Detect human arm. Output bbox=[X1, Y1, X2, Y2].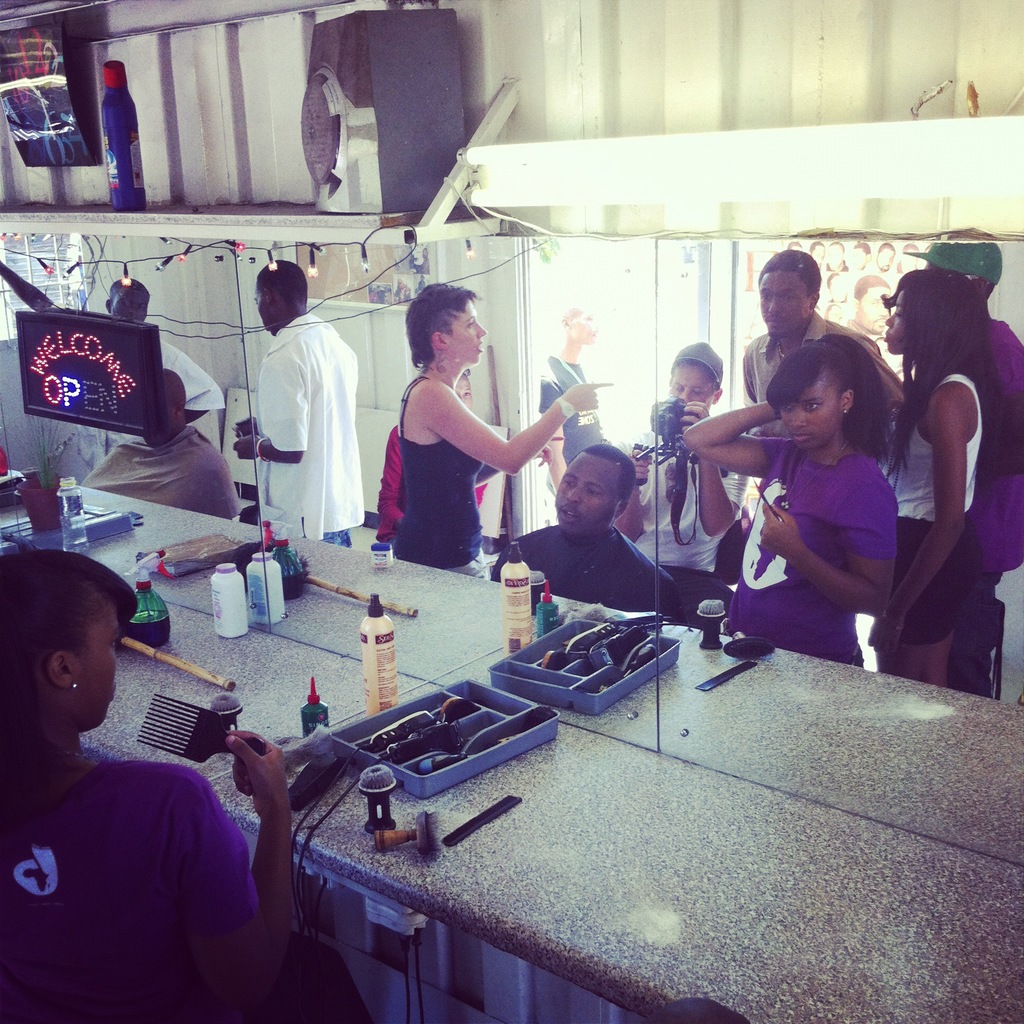
bbox=[903, 383, 975, 601].
